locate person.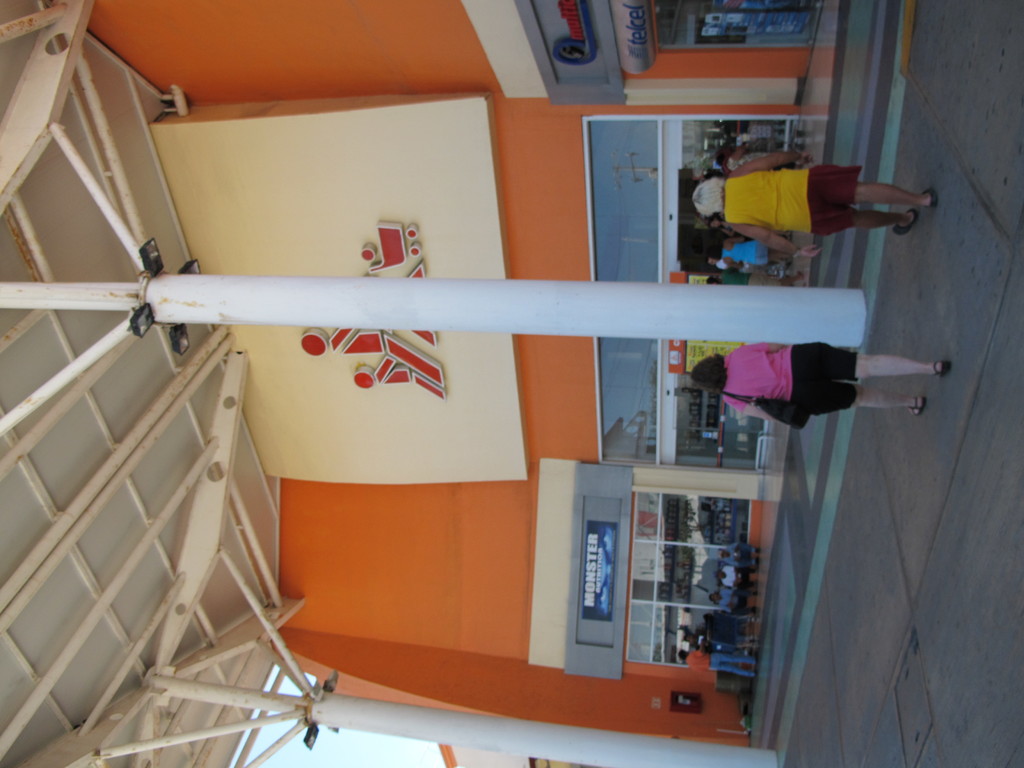
Bounding box: pyautogui.locateOnScreen(714, 566, 761, 590).
